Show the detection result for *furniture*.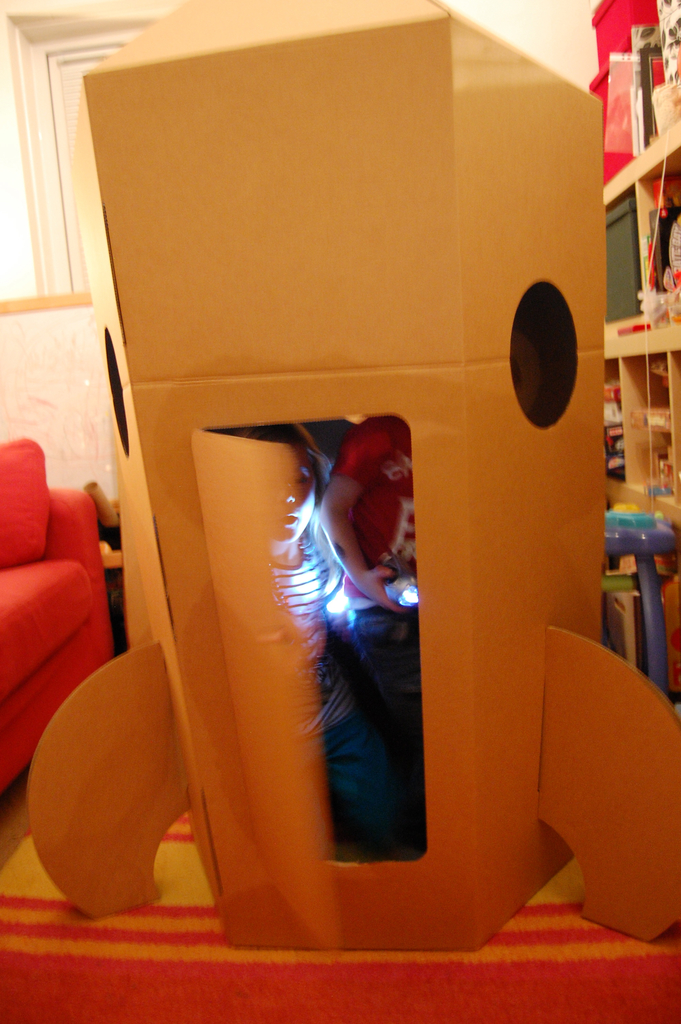
[0,433,113,792].
